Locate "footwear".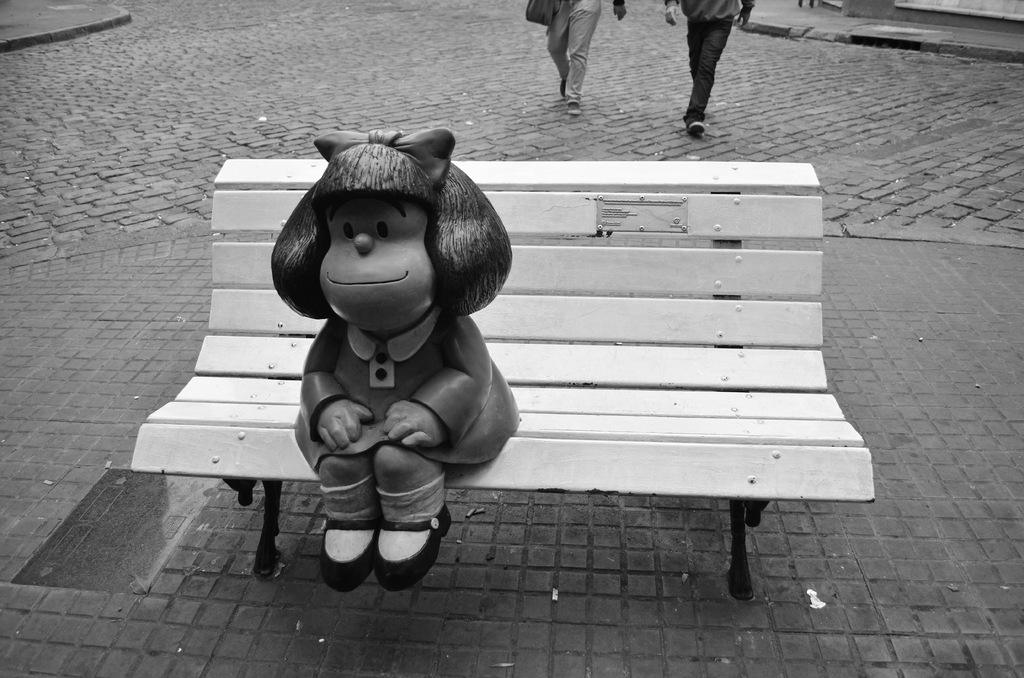
Bounding box: {"x1": 556, "y1": 83, "x2": 568, "y2": 99}.
